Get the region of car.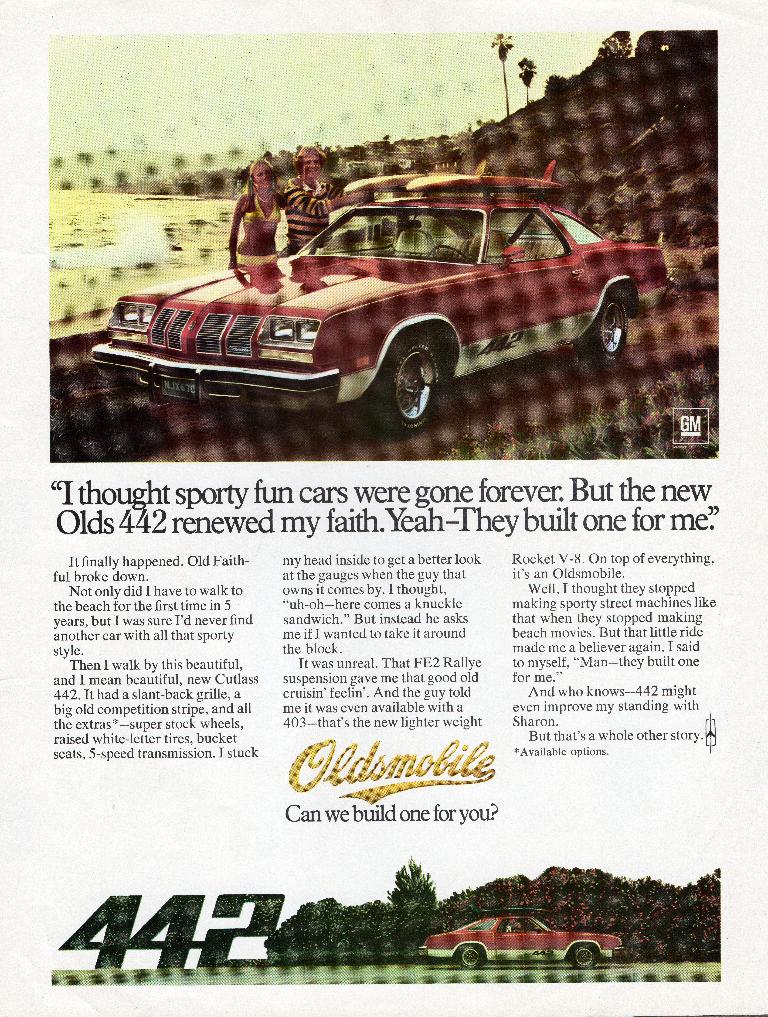
l=95, t=170, r=666, b=420.
